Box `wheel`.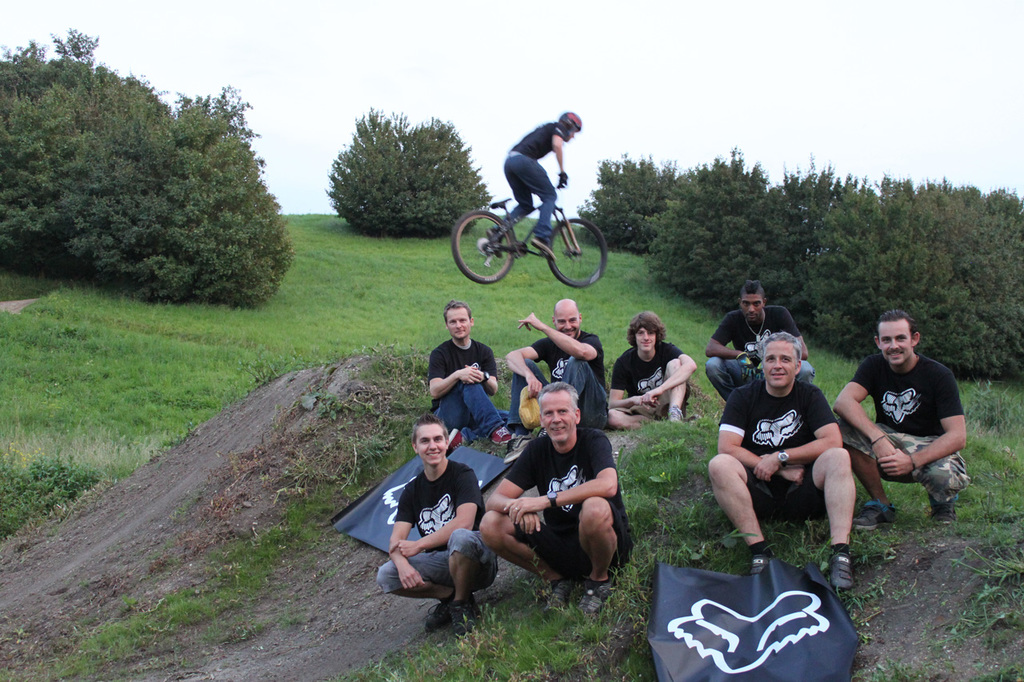
bbox(452, 205, 529, 280).
